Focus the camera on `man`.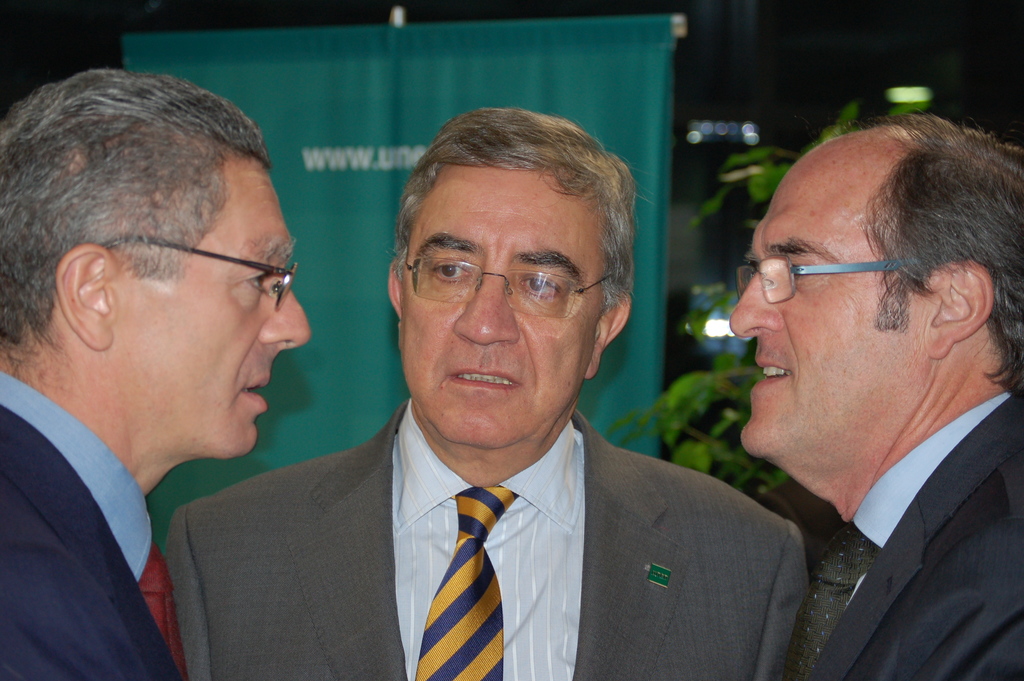
Focus region: <box>148,119,829,679</box>.
